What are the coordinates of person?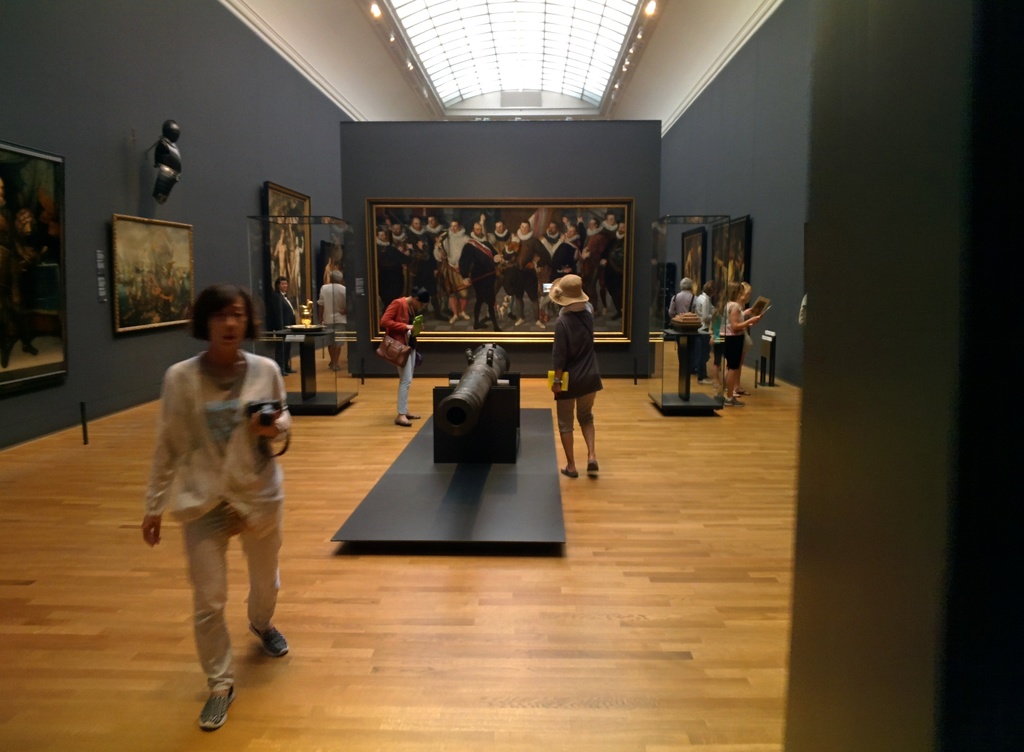
l=314, t=266, r=352, b=368.
